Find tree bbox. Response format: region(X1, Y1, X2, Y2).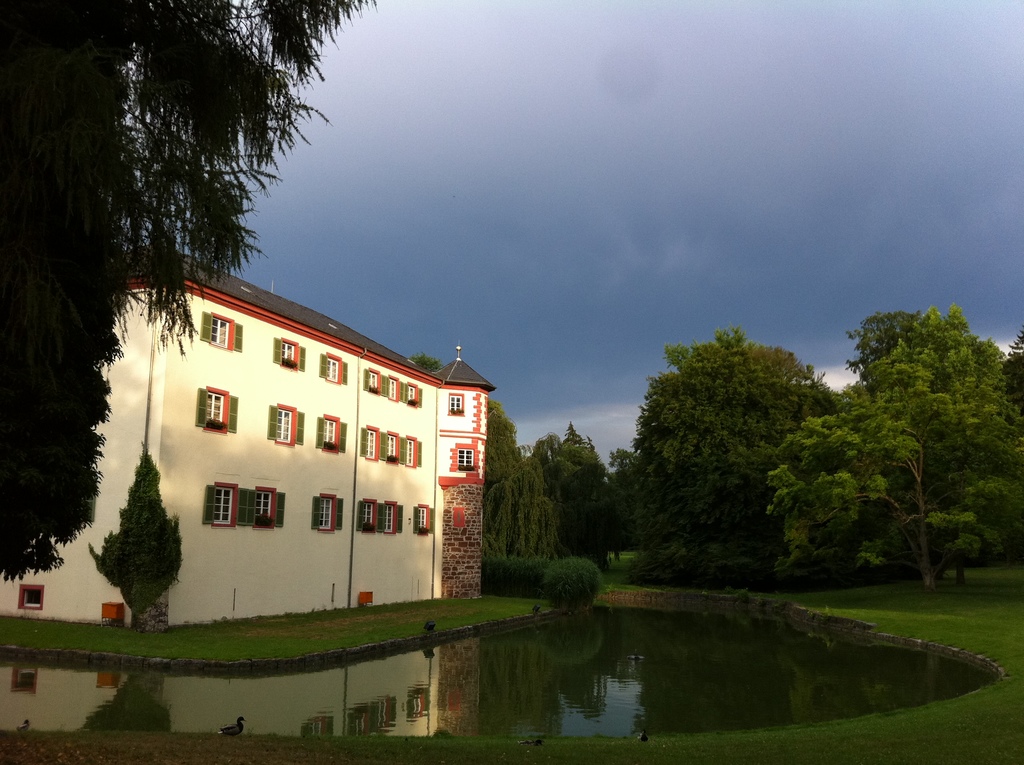
region(490, 398, 636, 606).
